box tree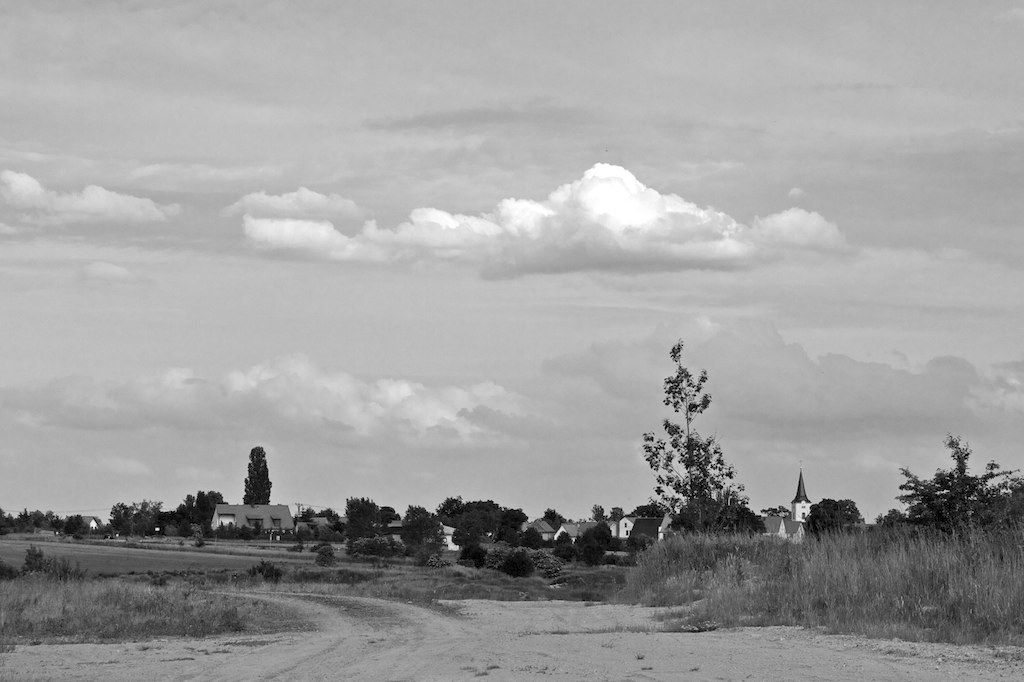
bbox(188, 495, 194, 511)
